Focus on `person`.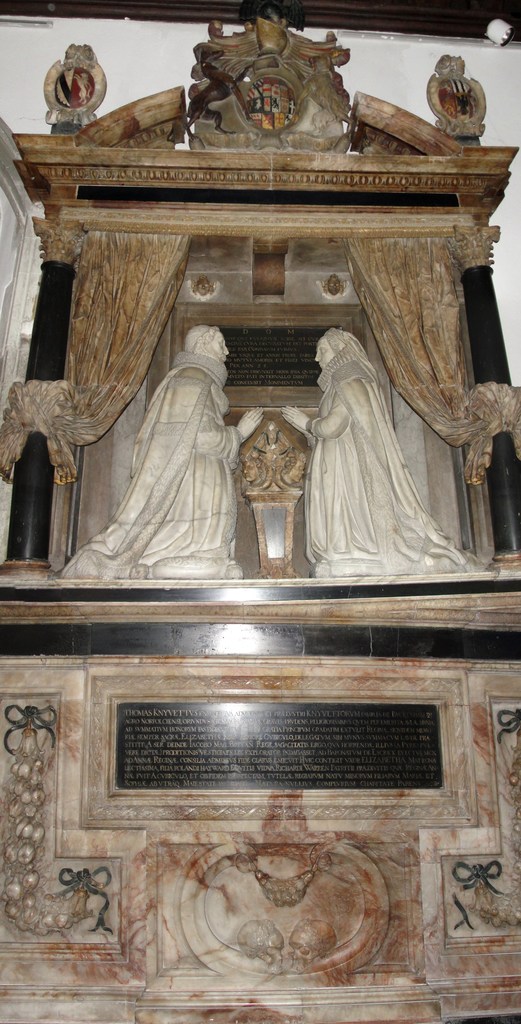
Focused at pyautogui.locateOnScreen(280, 325, 465, 568).
